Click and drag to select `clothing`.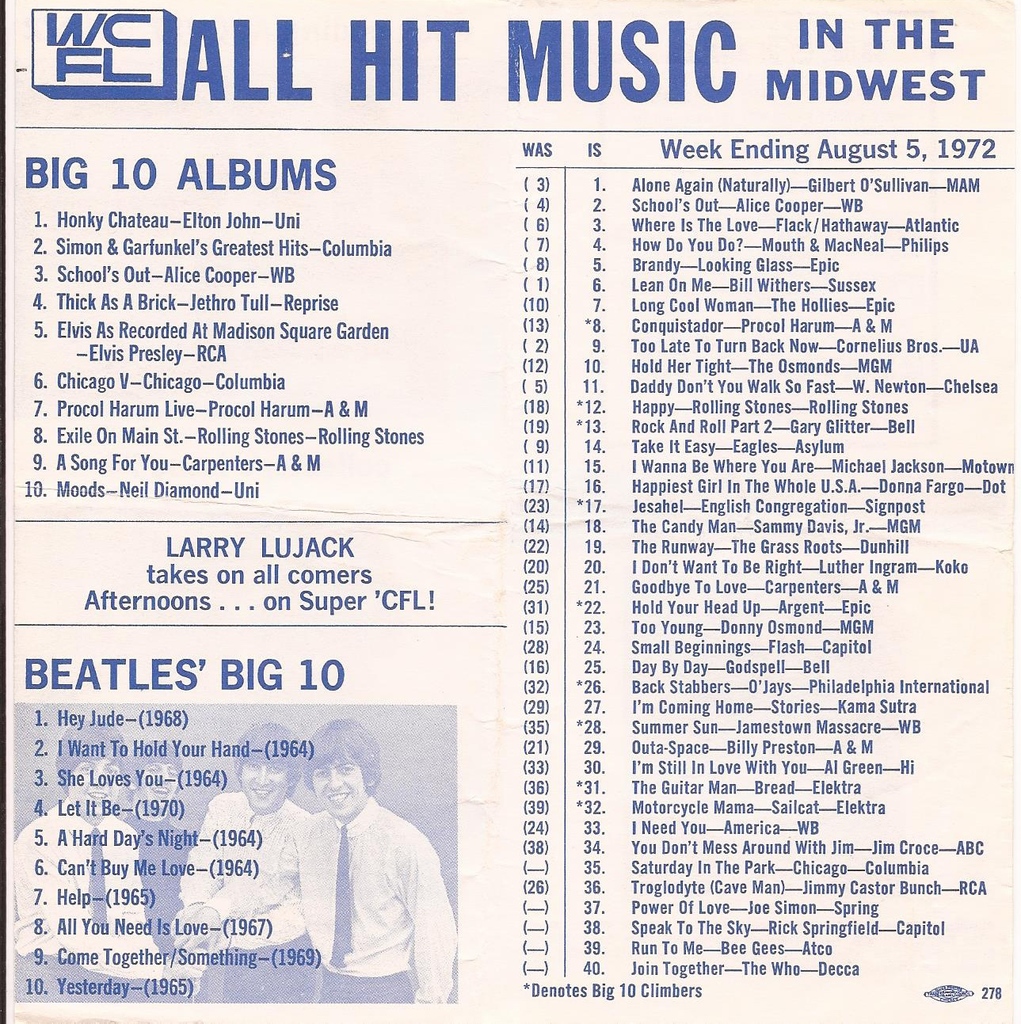
Selection: {"left": 276, "top": 778, "right": 475, "bottom": 1006}.
